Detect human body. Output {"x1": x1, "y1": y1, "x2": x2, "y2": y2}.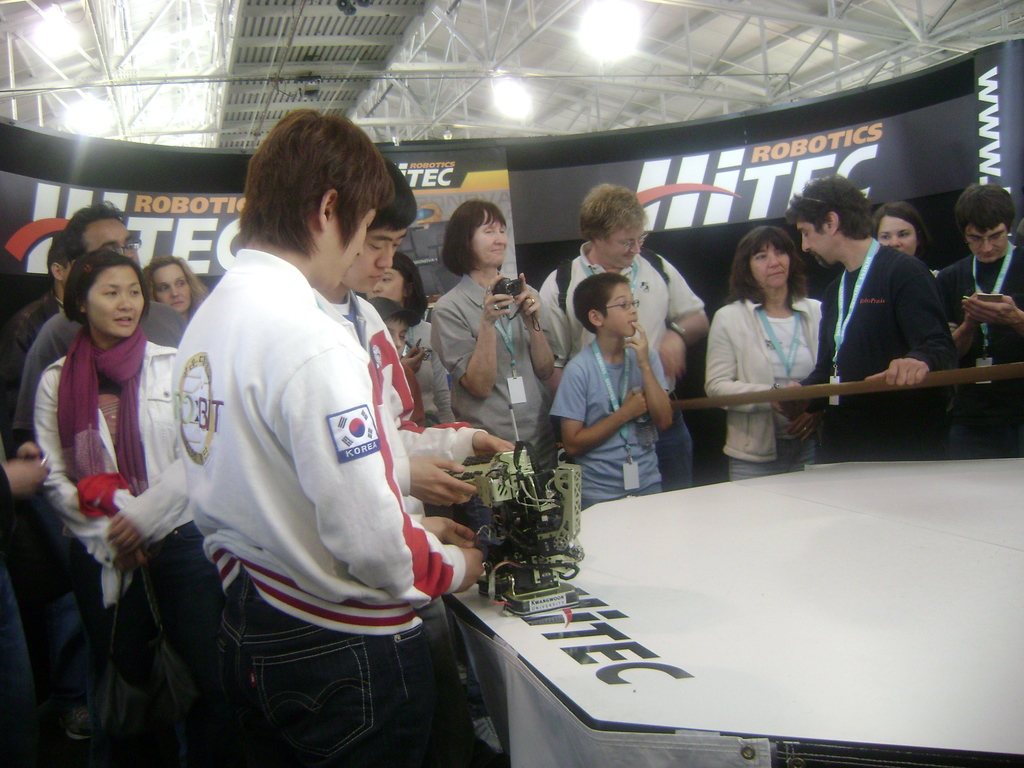
{"x1": 944, "y1": 173, "x2": 1023, "y2": 454}.
